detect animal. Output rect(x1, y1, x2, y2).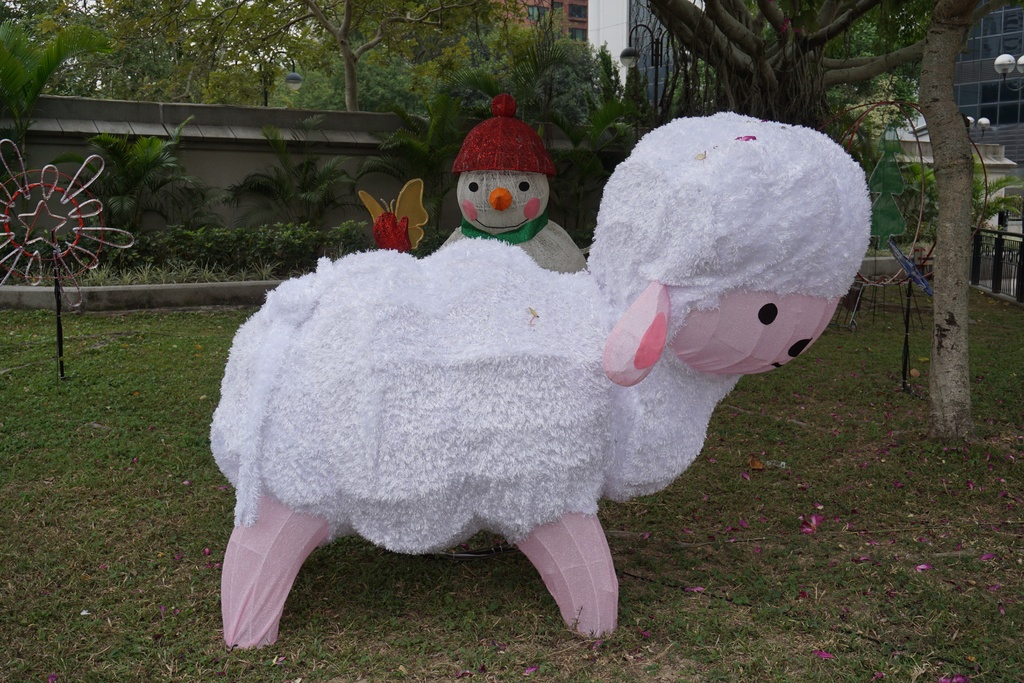
rect(209, 106, 872, 651).
